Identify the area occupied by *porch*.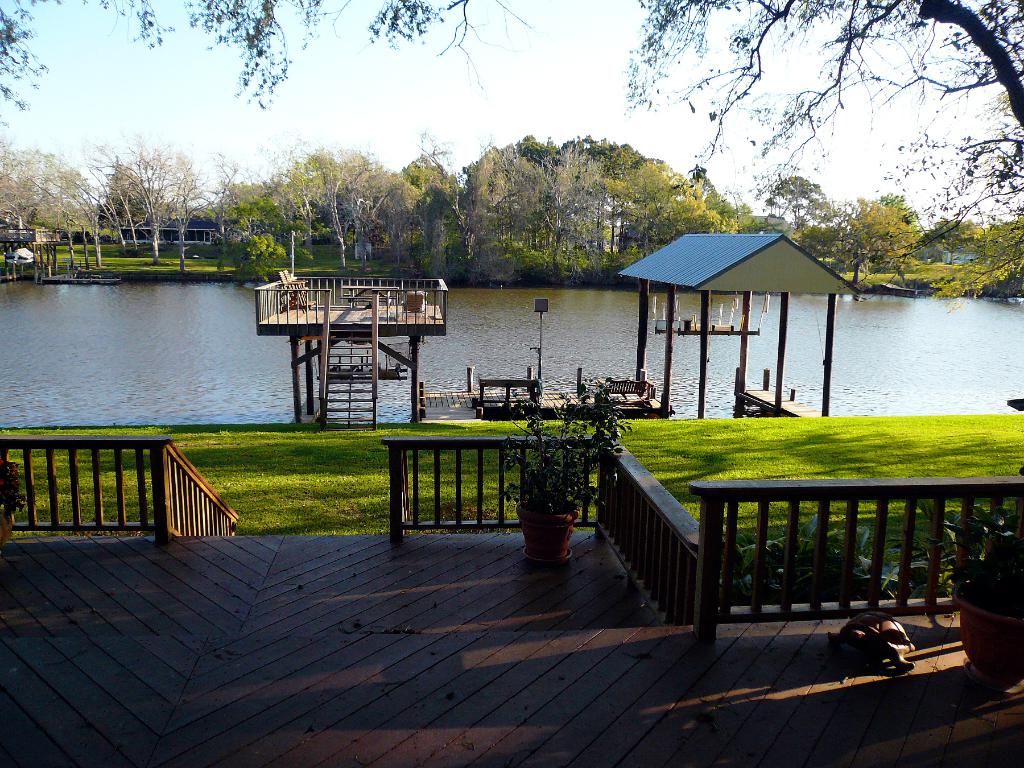
Area: 0,428,1023,767.
